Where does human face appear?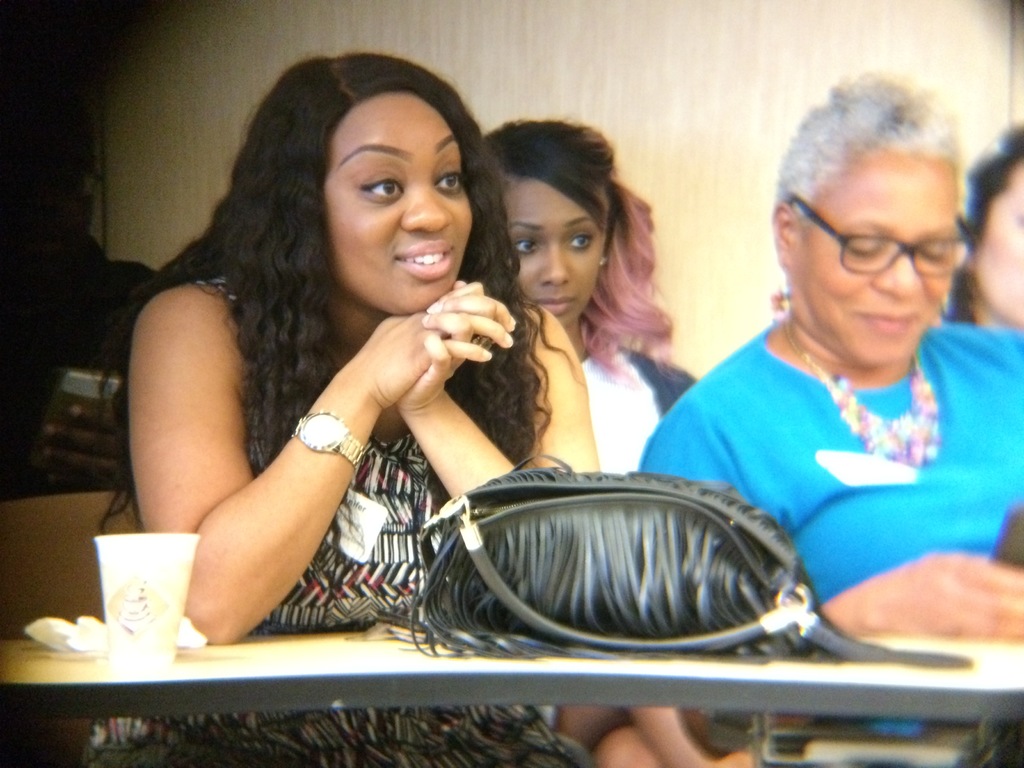
Appears at BBox(800, 141, 947, 366).
